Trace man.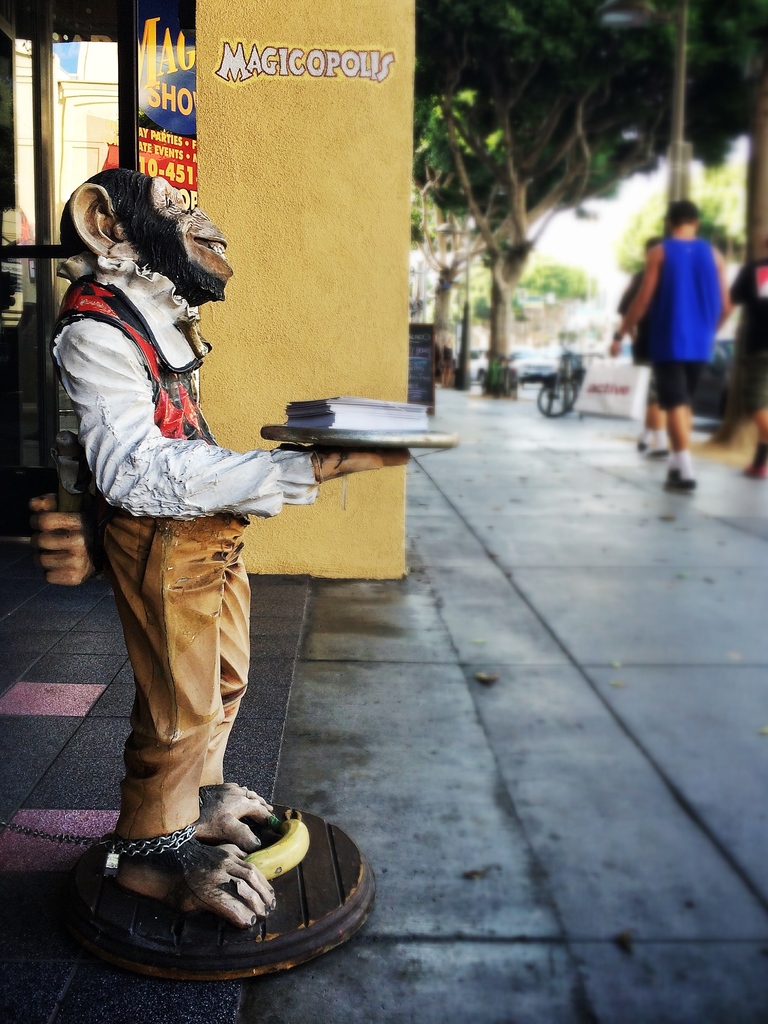
Traced to {"x1": 625, "y1": 175, "x2": 746, "y2": 465}.
